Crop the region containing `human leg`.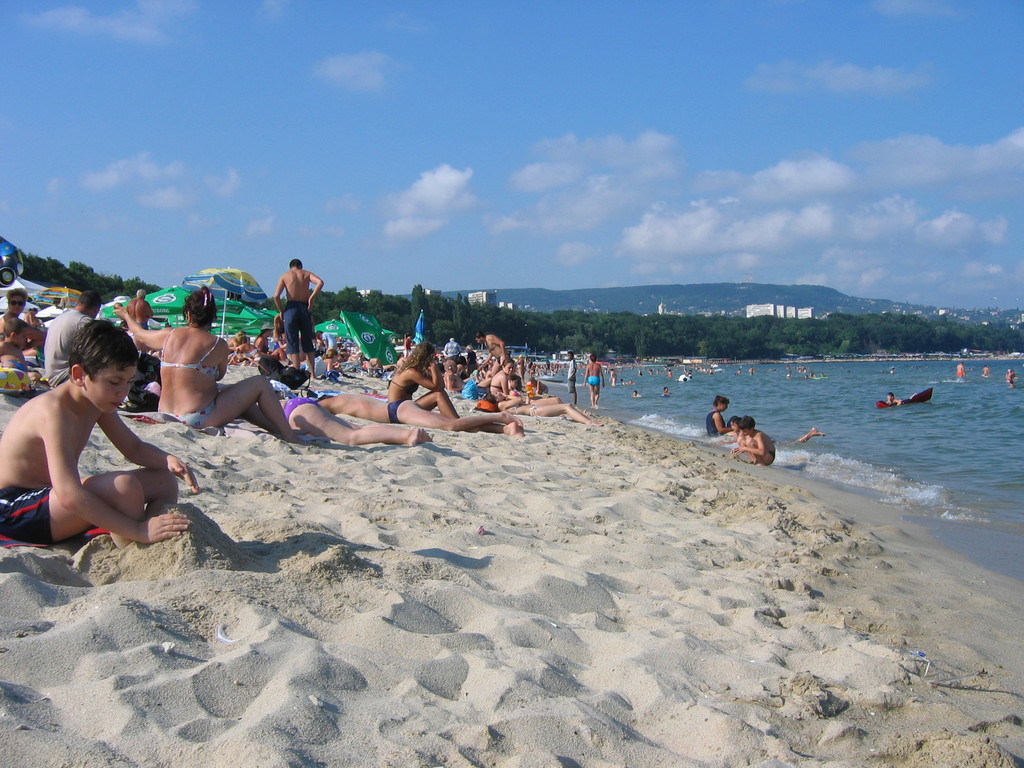
Crop region: 207 377 304 443.
